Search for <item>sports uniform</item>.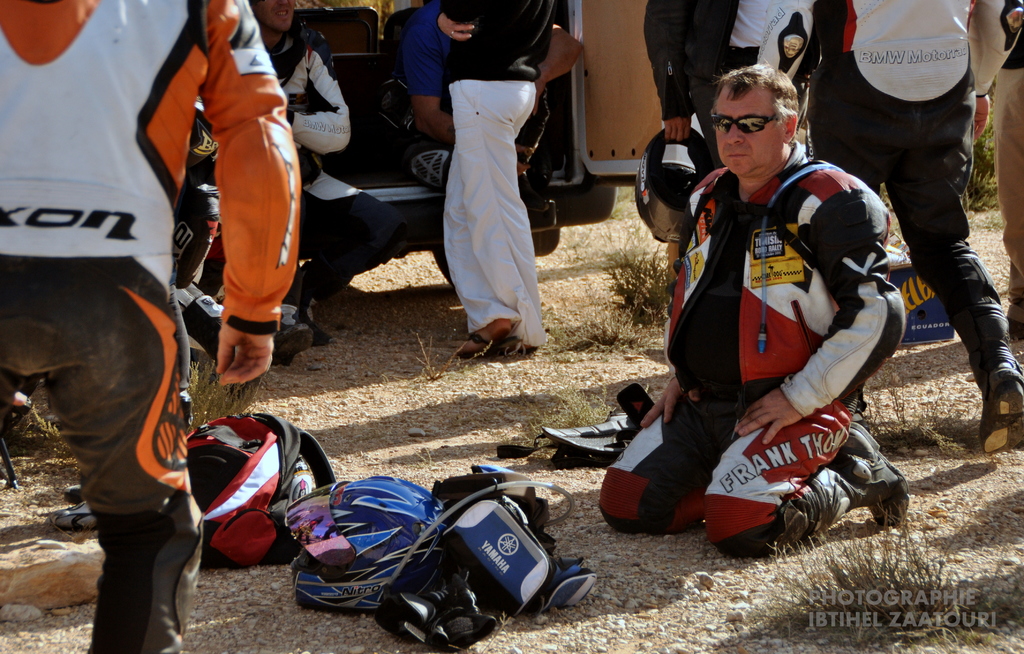
Found at rect(3, 0, 300, 646).
